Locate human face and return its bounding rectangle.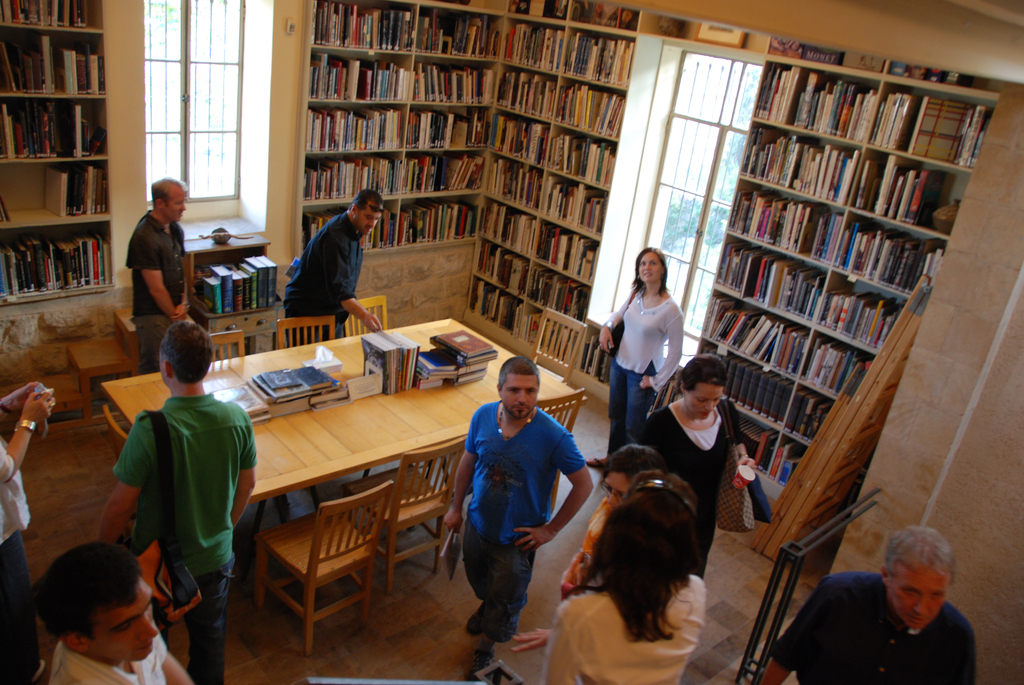
left=684, top=383, right=723, bottom=420.
